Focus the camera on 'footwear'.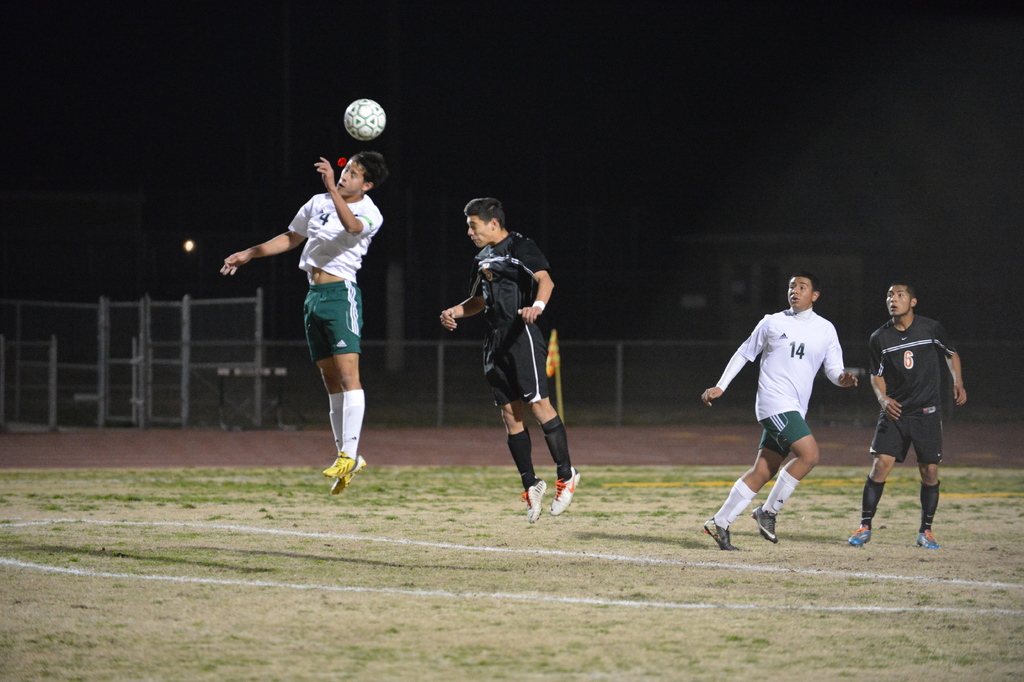
Focus region: 326, 449, 367, 477.
